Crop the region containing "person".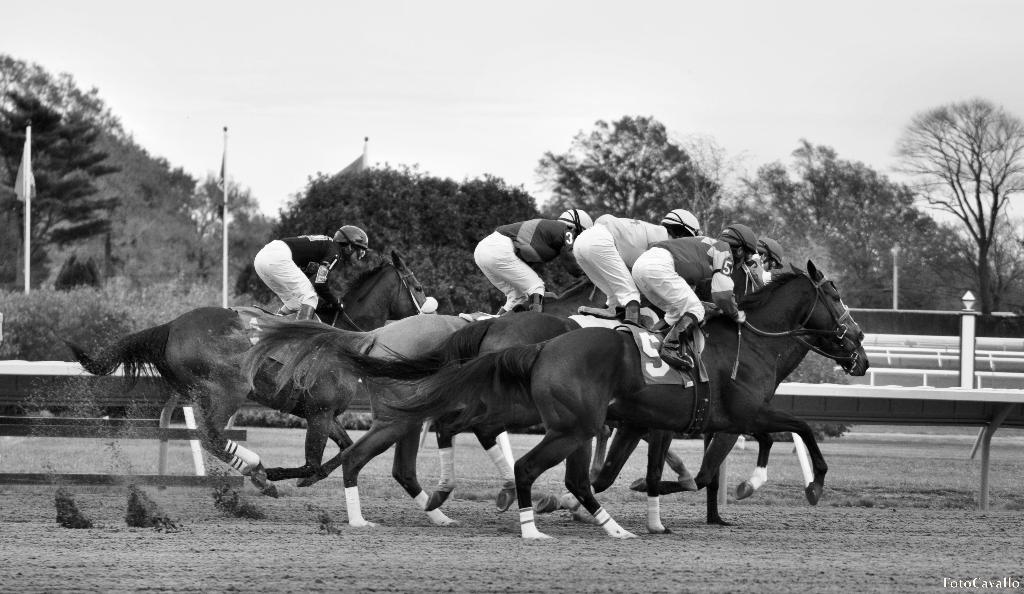
Crop region: x1=573 y1=209 x2=701 y2=327.
